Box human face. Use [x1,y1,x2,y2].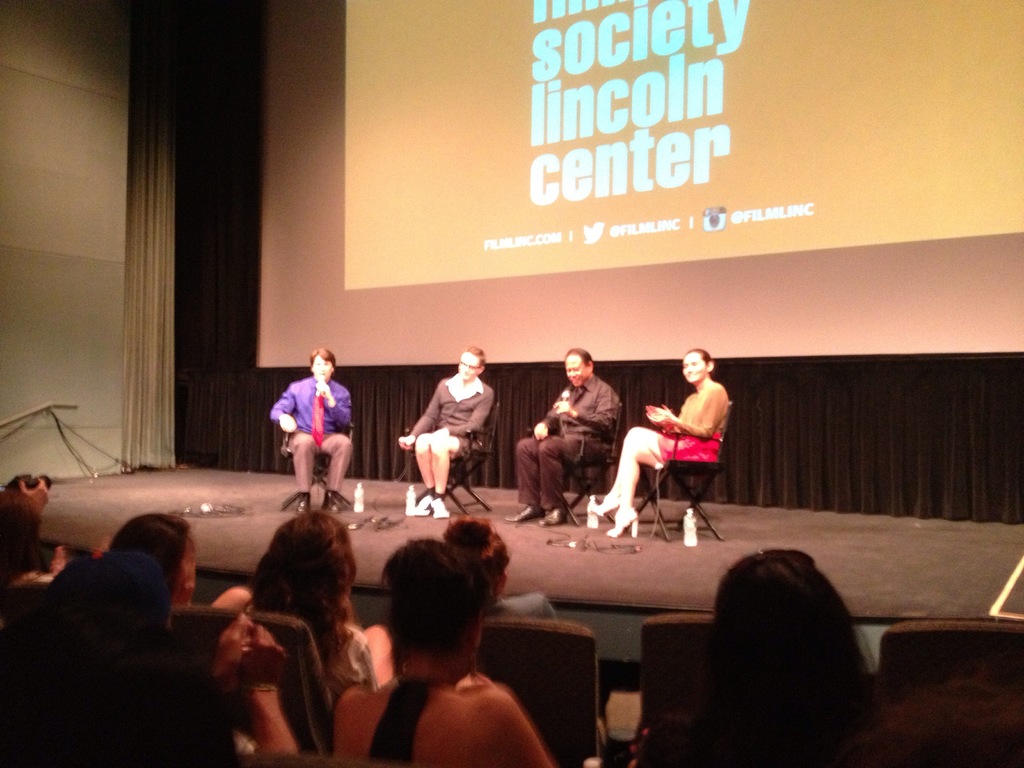
[568,355,584,383].
